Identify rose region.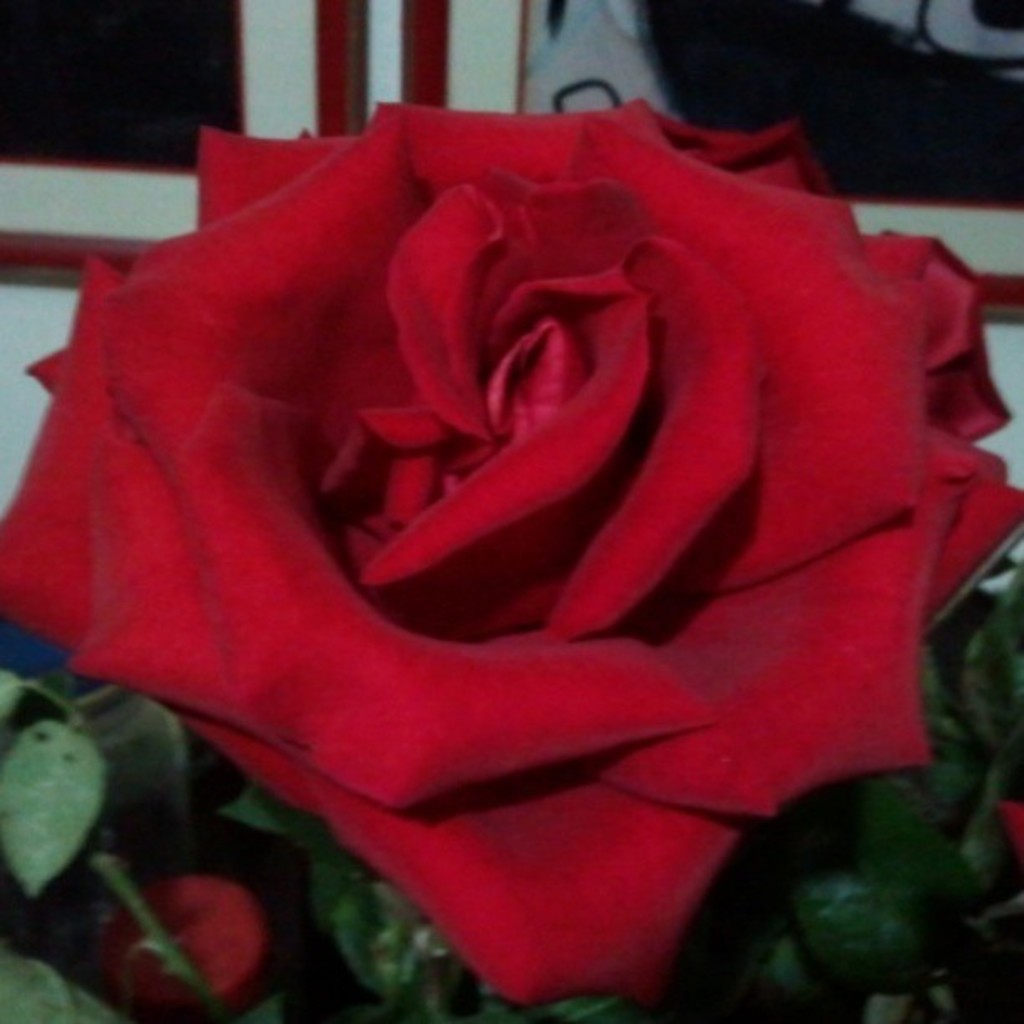
Region: [left=0, top=90, right=1022, bottom=1012].
